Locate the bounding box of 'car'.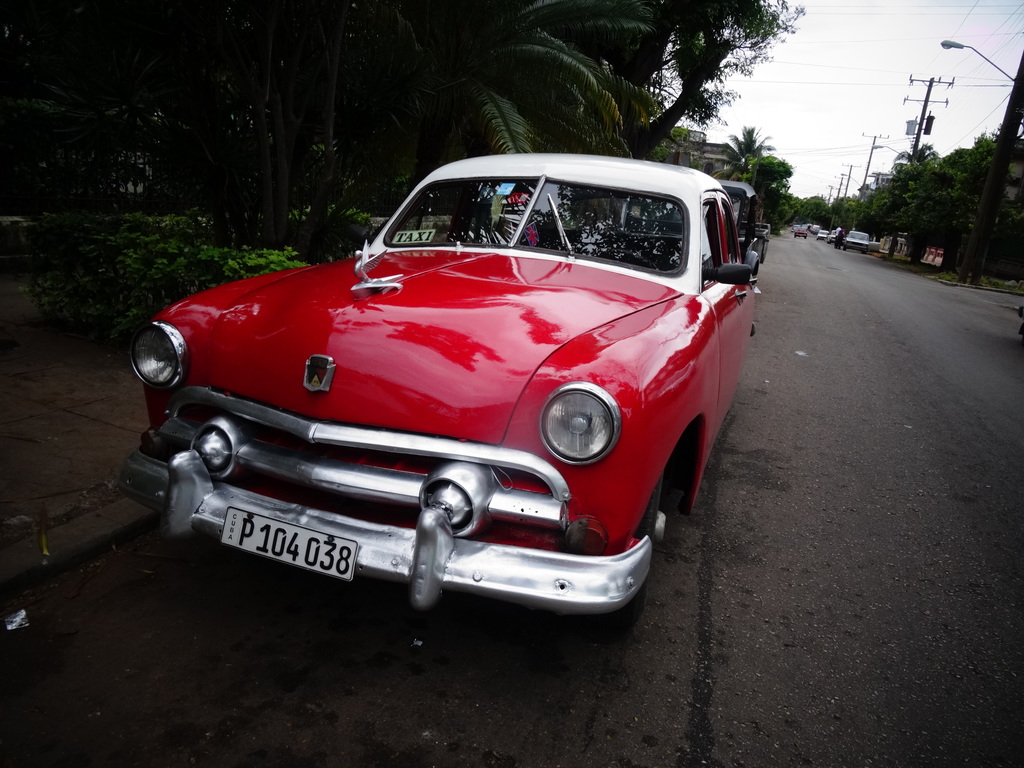
Bounding box: <bbox>793, 225, 807, 237</bbox>.
